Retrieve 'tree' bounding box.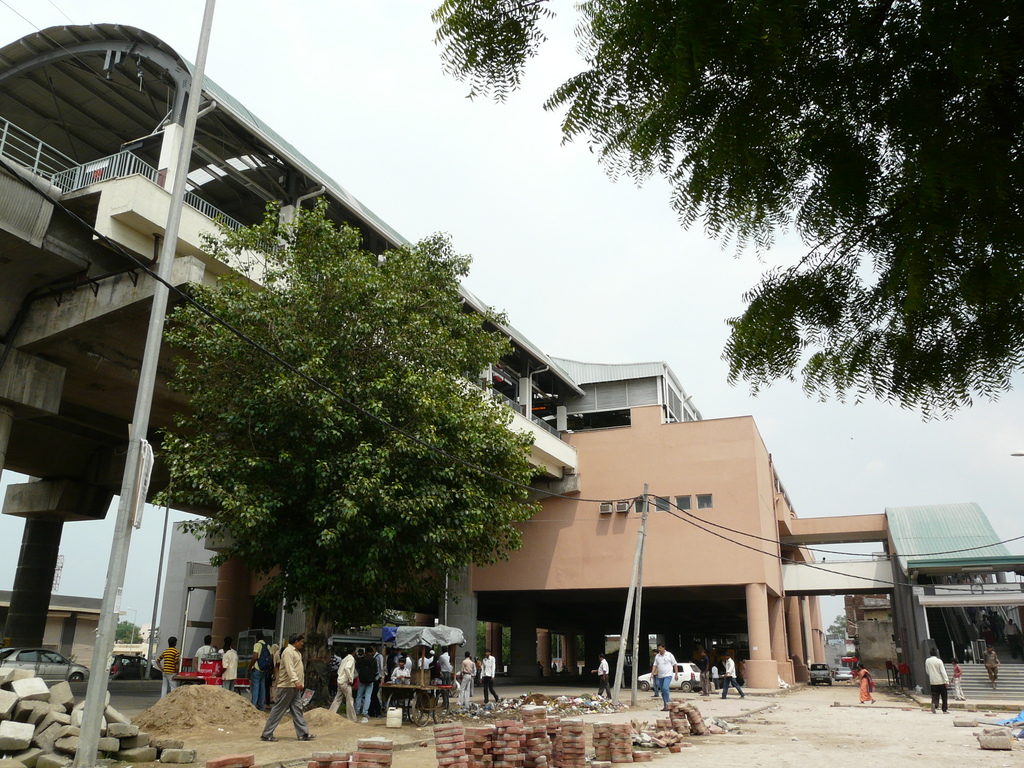
Bounding box: (left=430, top=2, right=1023, bottom=424).
